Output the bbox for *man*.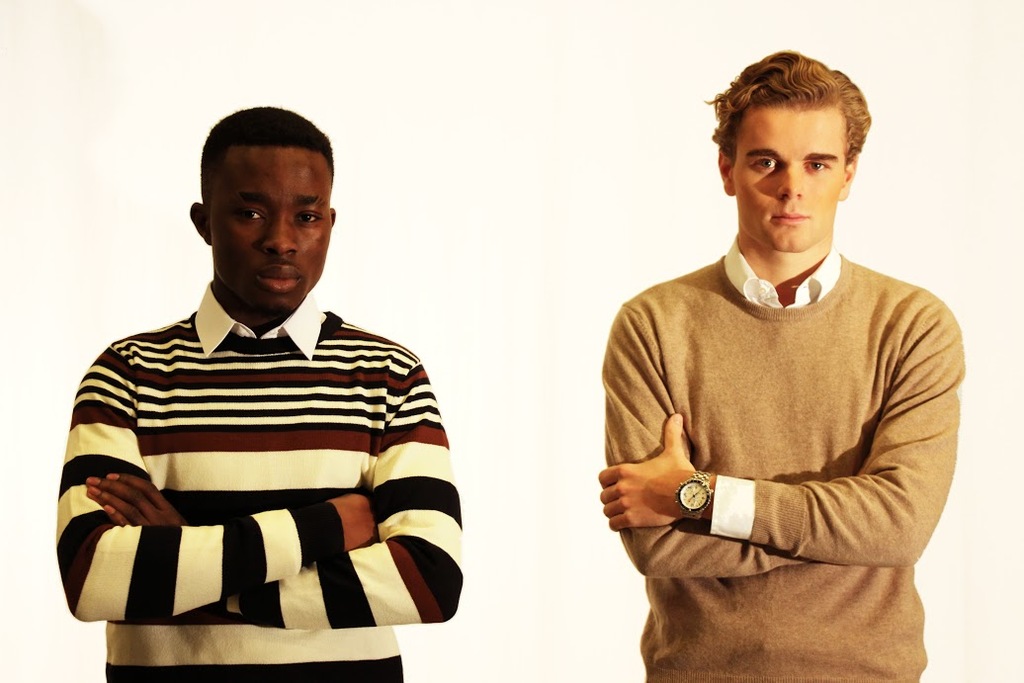
[x1=587, y1=51, x2=962, y2=667].
